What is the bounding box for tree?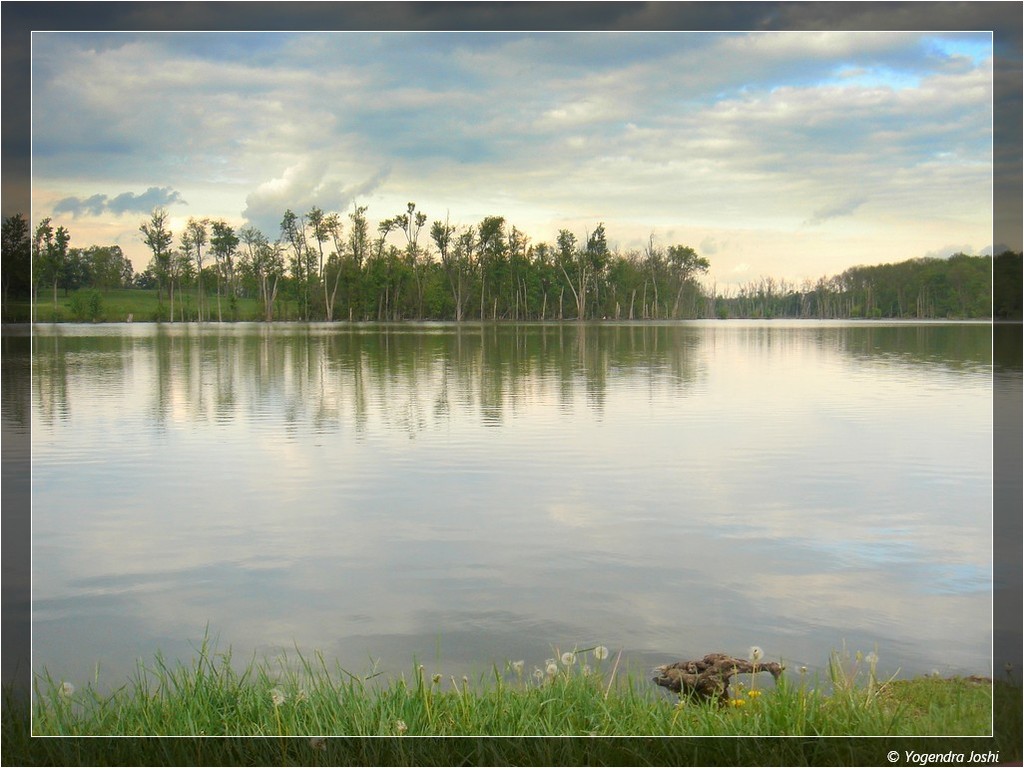
[x1=657, y1=242, x2=707, y2=314].
